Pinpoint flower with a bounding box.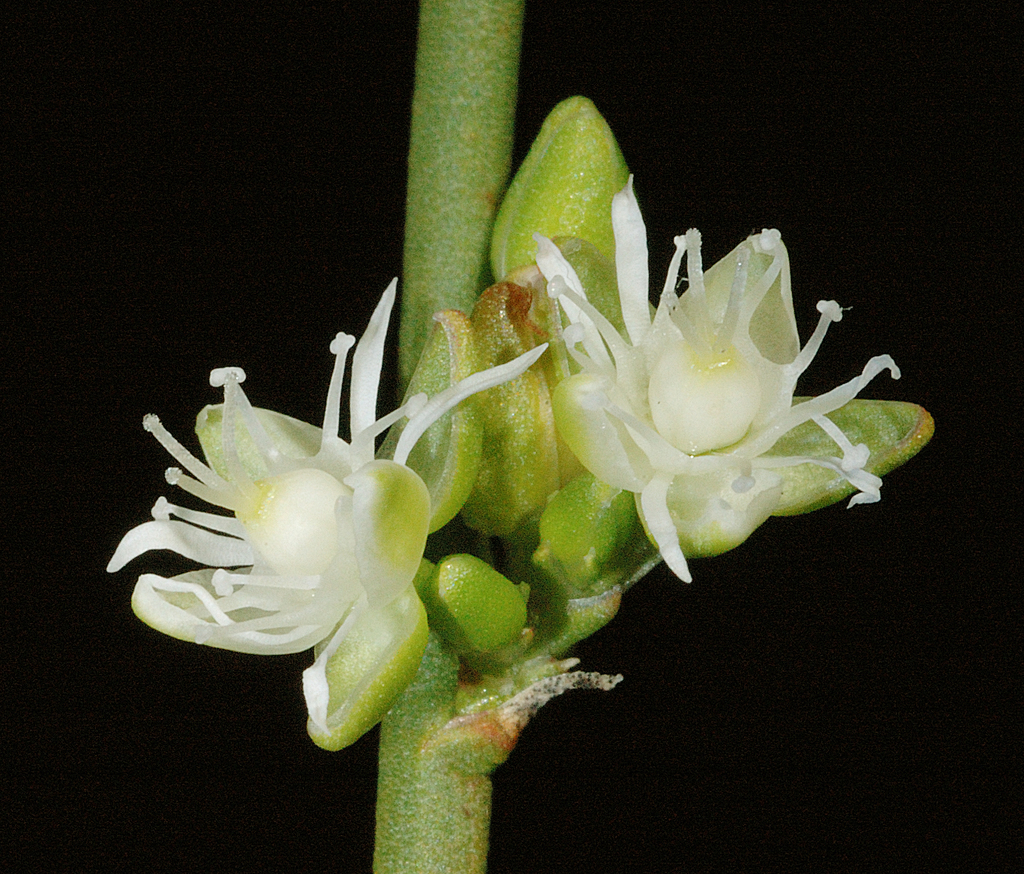
pyautogui.locateOnScreen(107, 336, 485, 754).
